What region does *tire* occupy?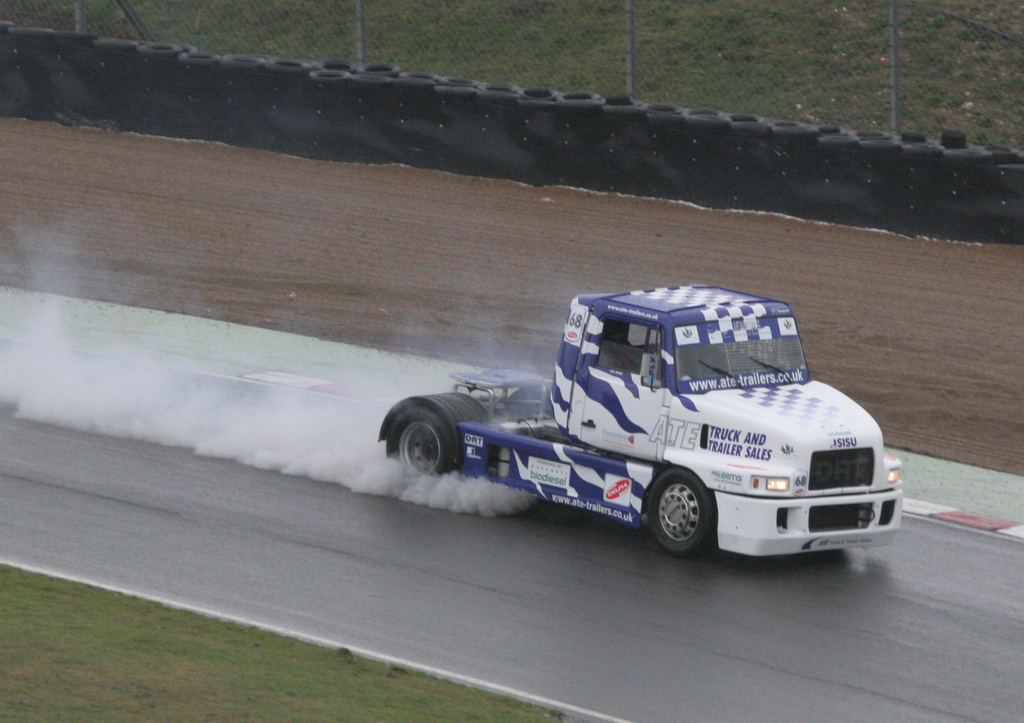
(387,407,456,477).
